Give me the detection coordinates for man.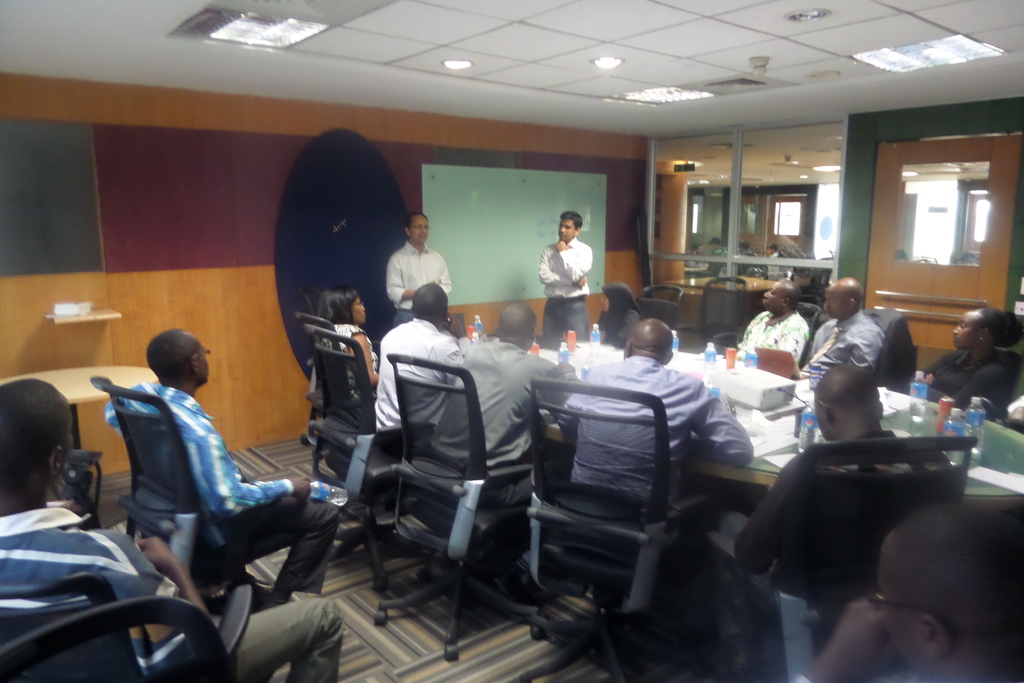
BBox(104, 331, 346, 605).
